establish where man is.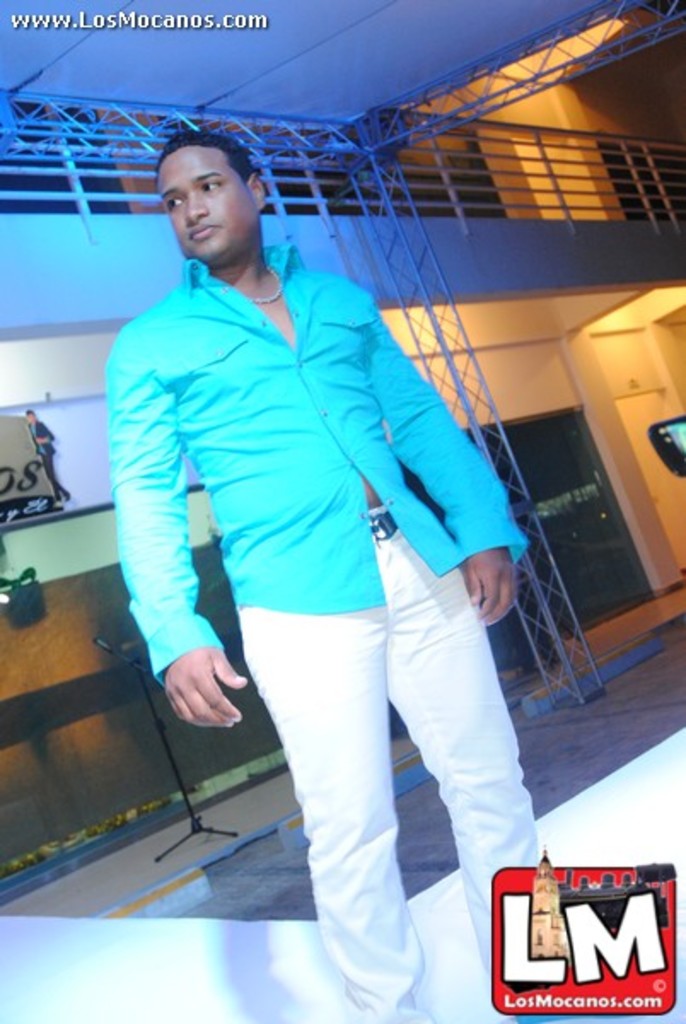
Established at [108,143,529,1022].
